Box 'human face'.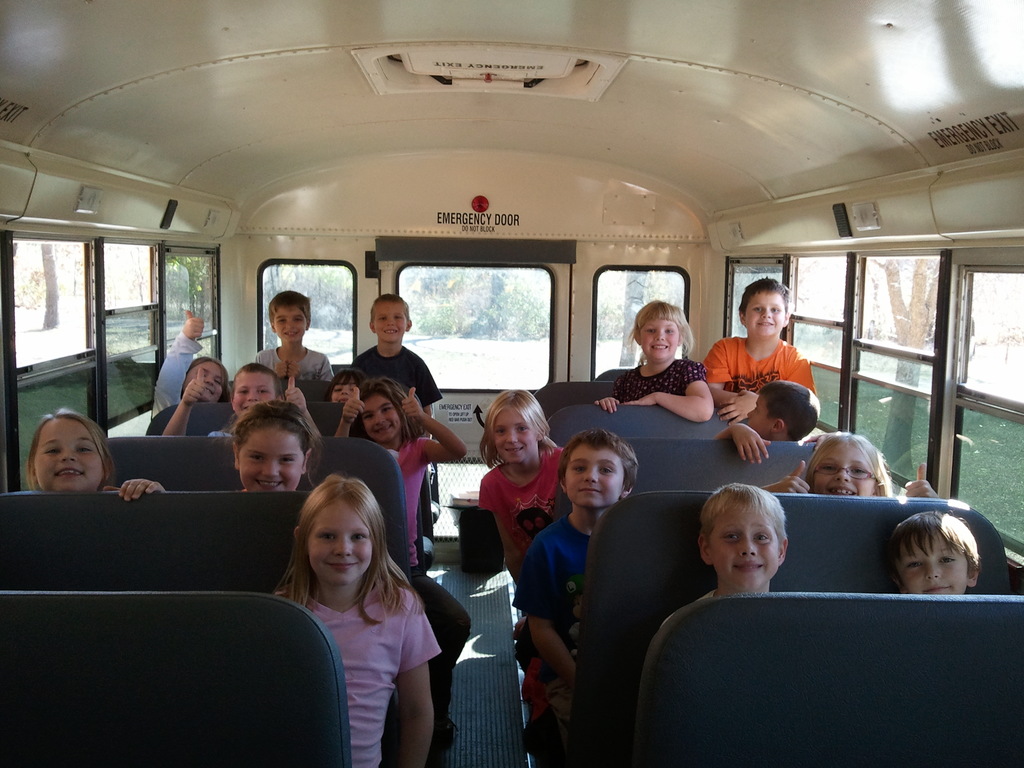
747/286/790/339.
